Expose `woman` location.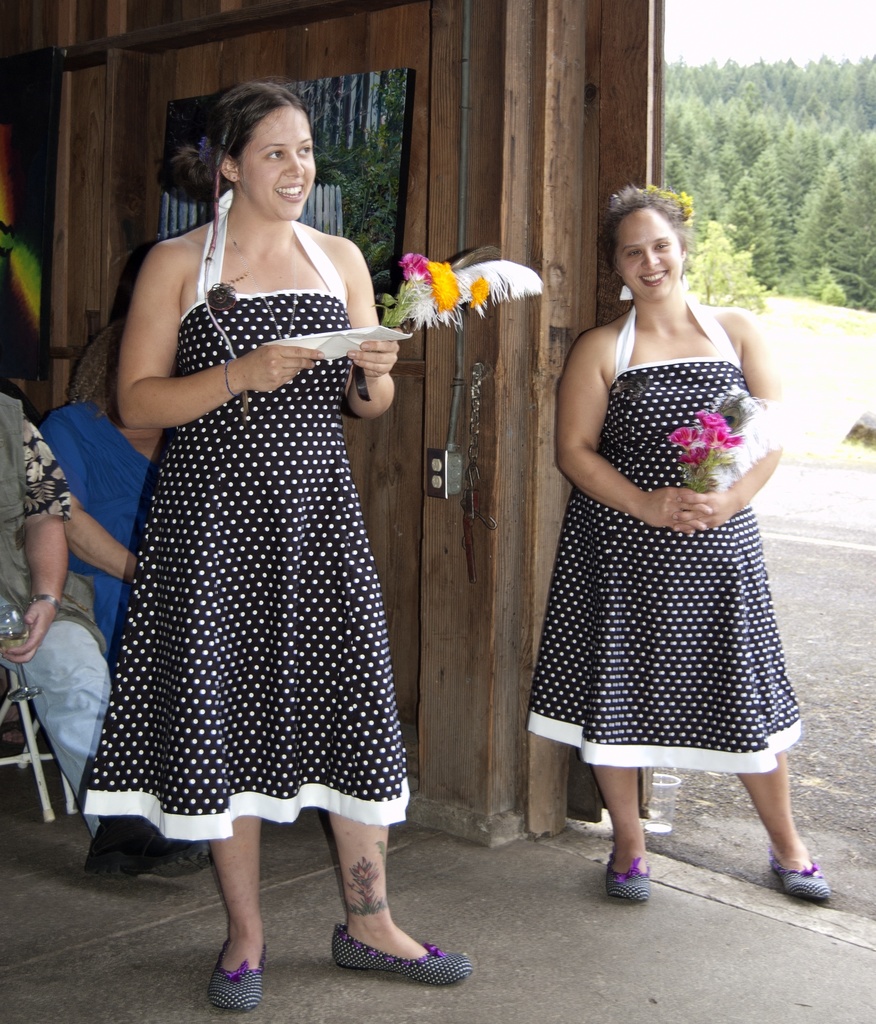
Exposed at Rect(114, 79, 477, 1008).
